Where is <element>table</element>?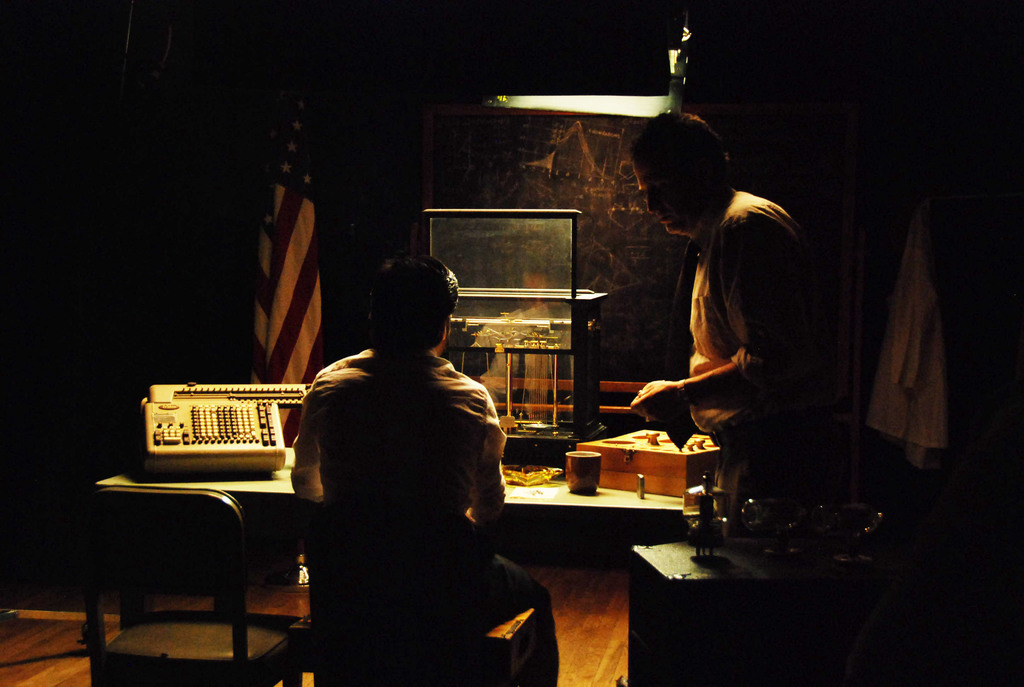
box=[98, 445, 716, 631].
